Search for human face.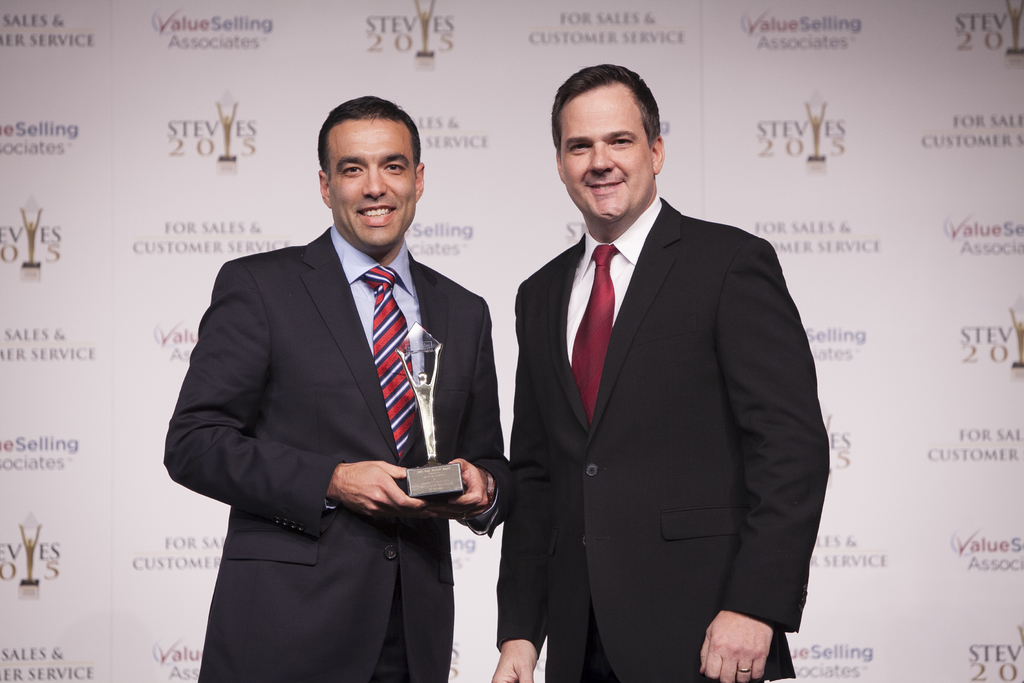
Found at 329,117,416,249.
